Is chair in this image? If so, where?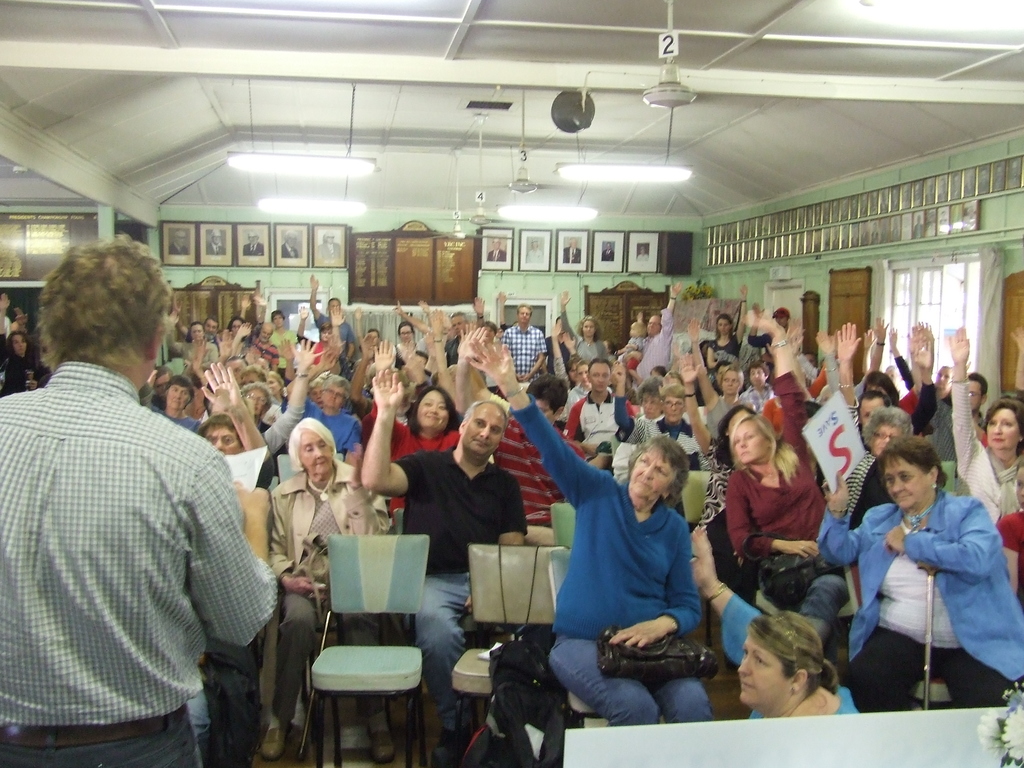
Yes, at <bbox>285, 543, 431, 767</bbox>.
